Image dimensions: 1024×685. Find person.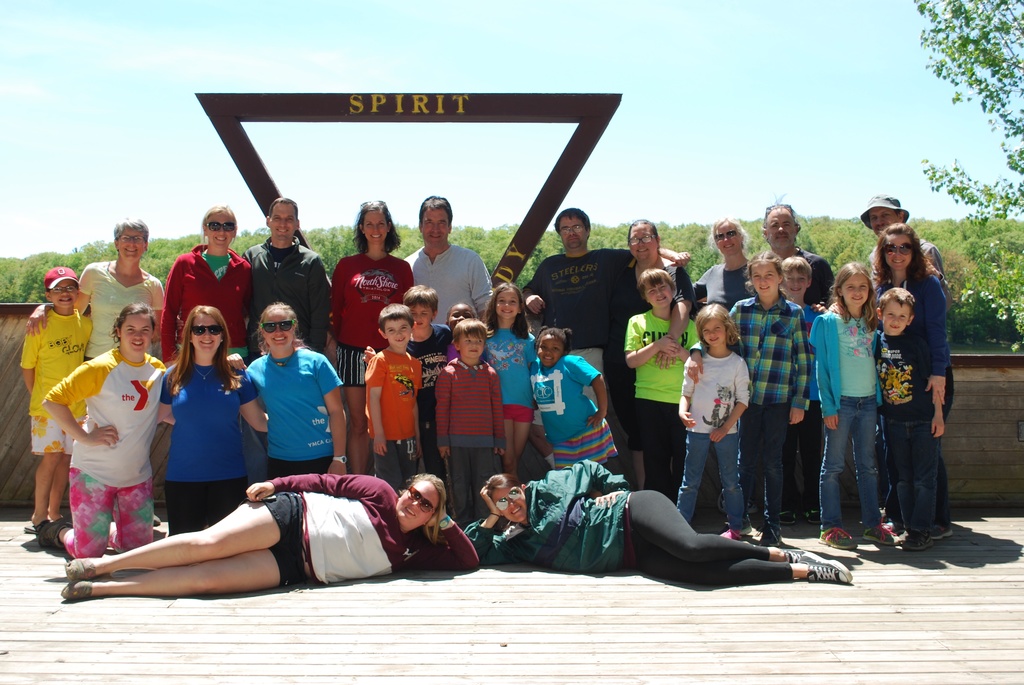
[748,201,831,293].
